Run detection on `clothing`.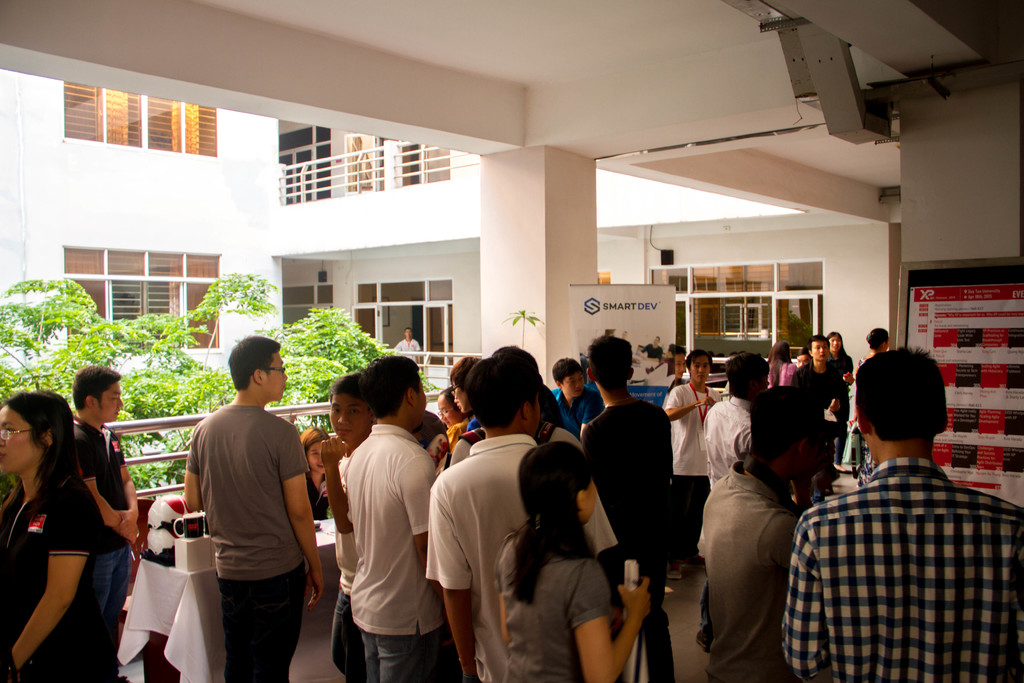
Result: [1, 473, 102, 682].
